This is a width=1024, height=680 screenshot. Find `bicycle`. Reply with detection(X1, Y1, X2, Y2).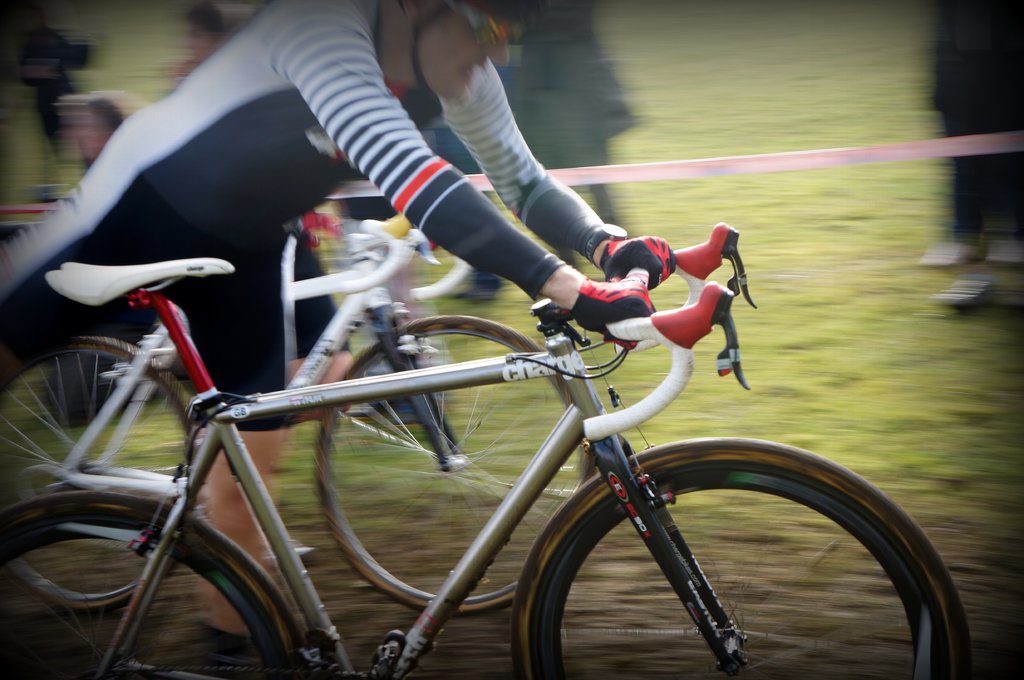
detection(0, 214, 605, 615).
